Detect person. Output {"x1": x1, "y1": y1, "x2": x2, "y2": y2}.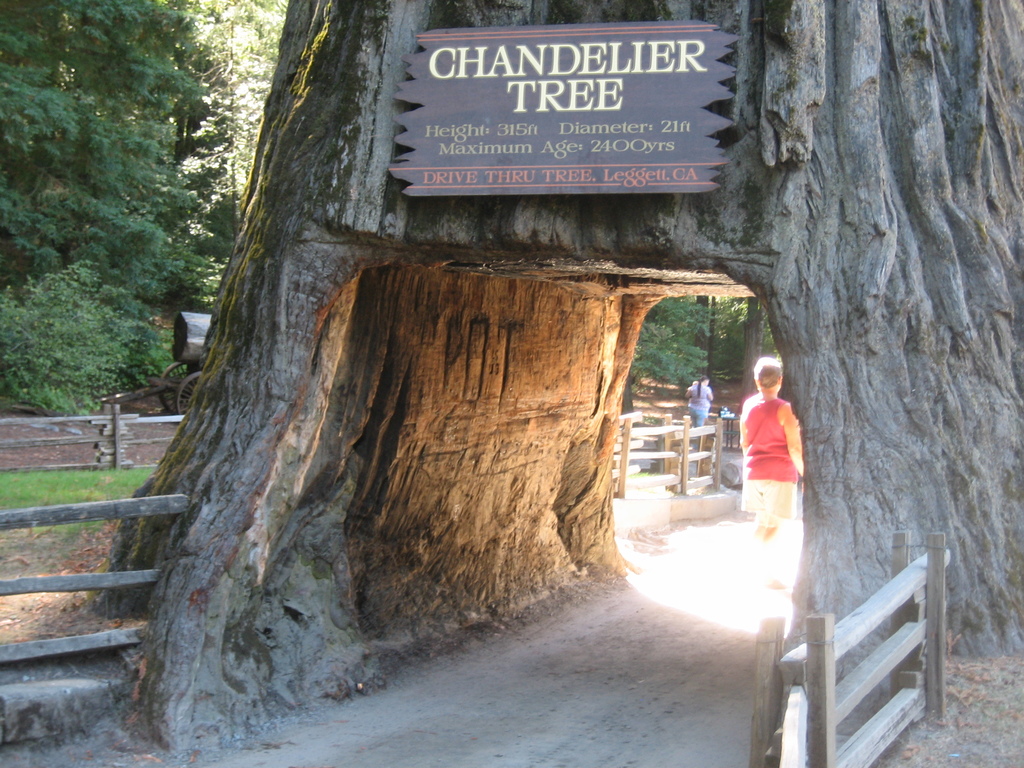
{"x1": 727, "y1": 356, "x2": 811, "y2": 579}.
